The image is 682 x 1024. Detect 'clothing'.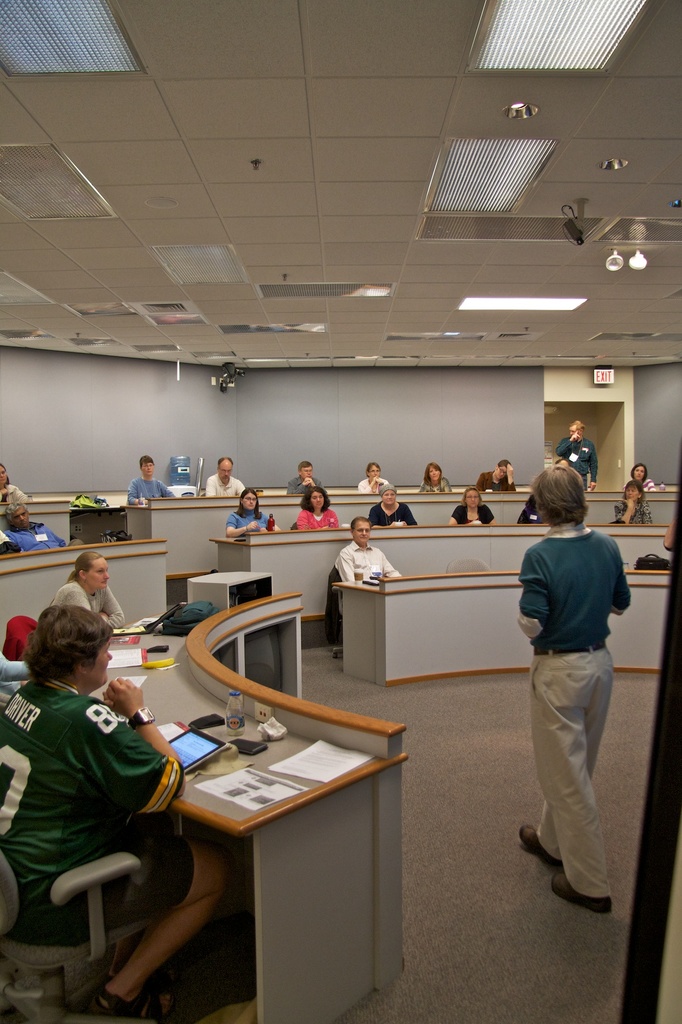
Detection: bbox=[517, 486, 640, 893].
